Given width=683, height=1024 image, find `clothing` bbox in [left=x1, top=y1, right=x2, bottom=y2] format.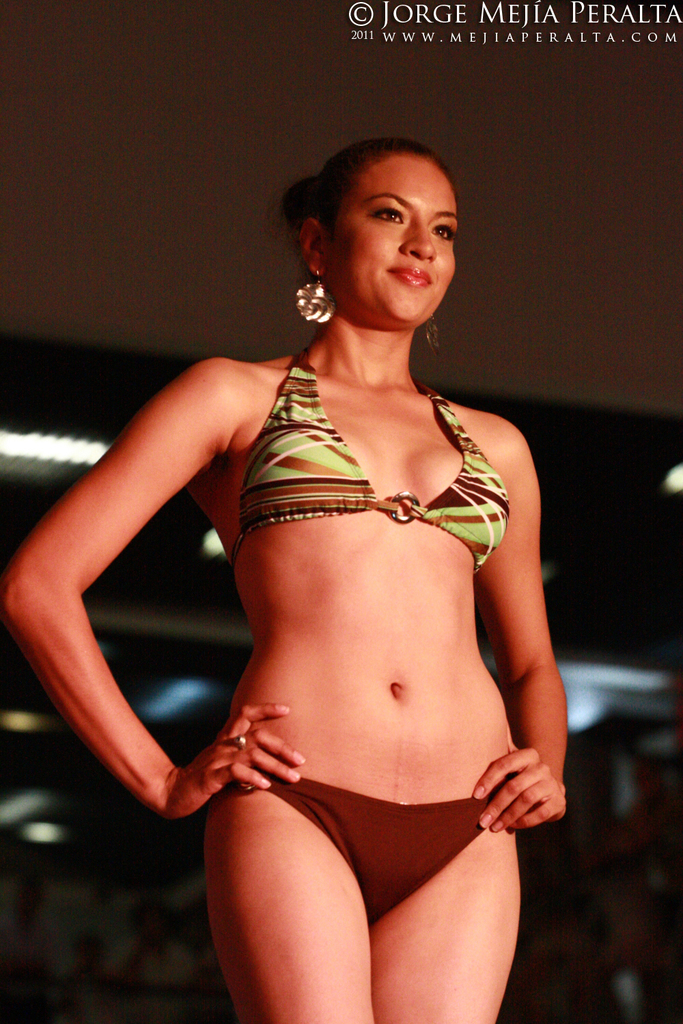
[left=177, top=253, right=545, bottom=957].
